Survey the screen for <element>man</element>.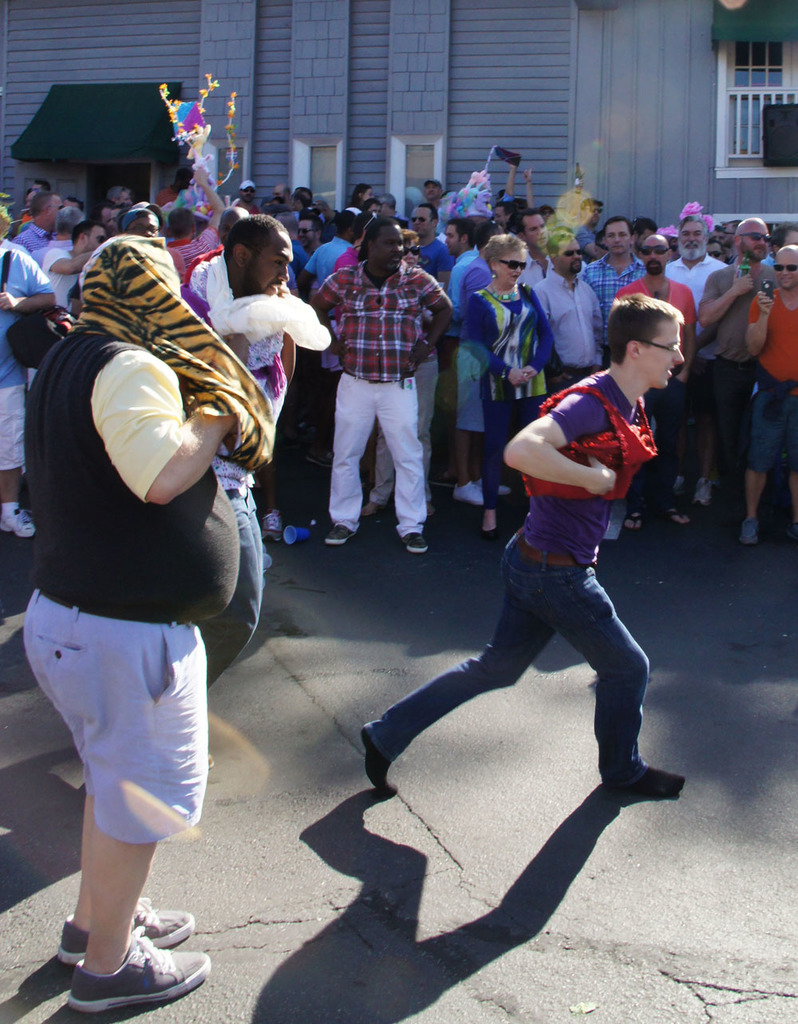
Survey found: Rect(571, 192, 605, 260).
